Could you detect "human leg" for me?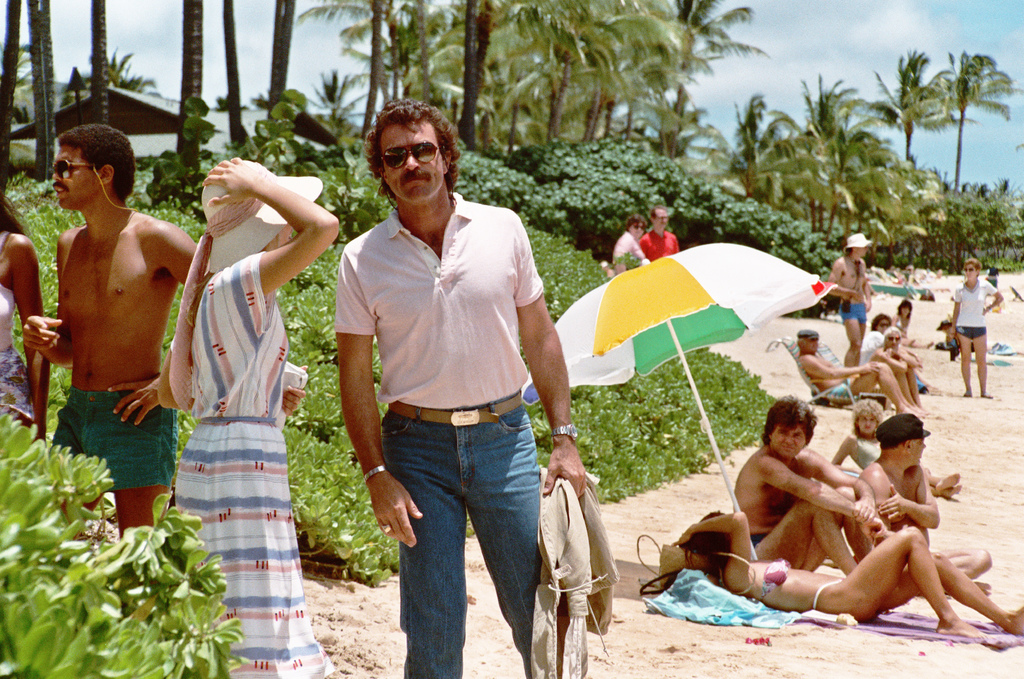
Detection result: select_region(206, 418, 319, 678).
